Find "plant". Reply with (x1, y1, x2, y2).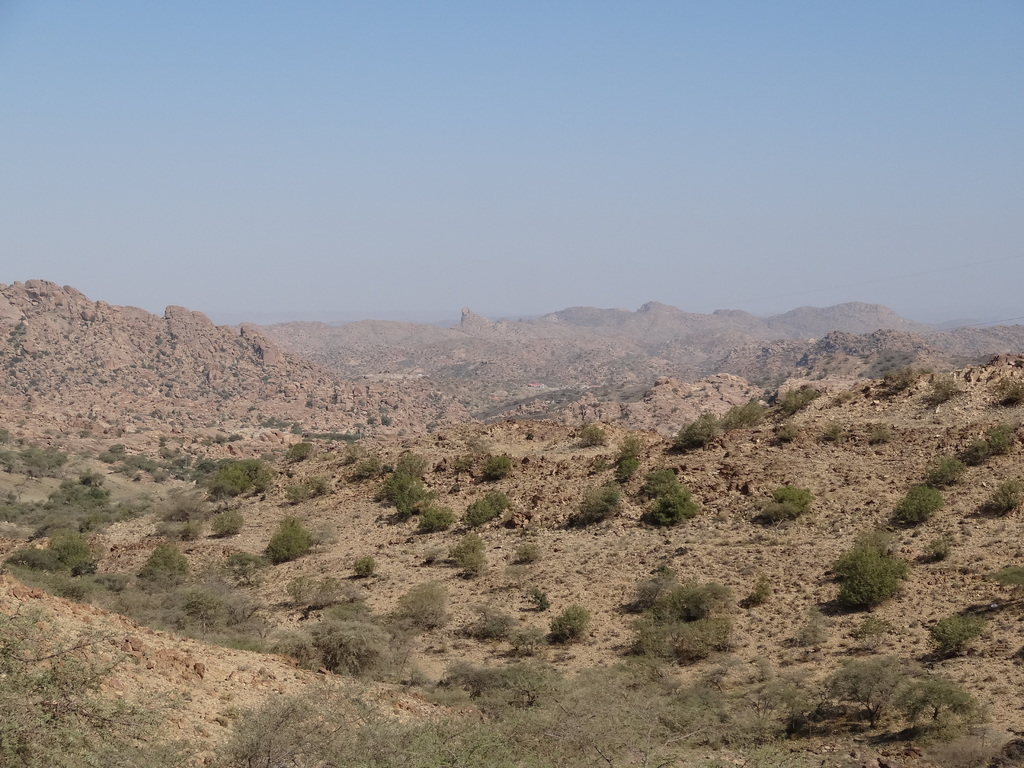
(378, 413, 394, 426).
